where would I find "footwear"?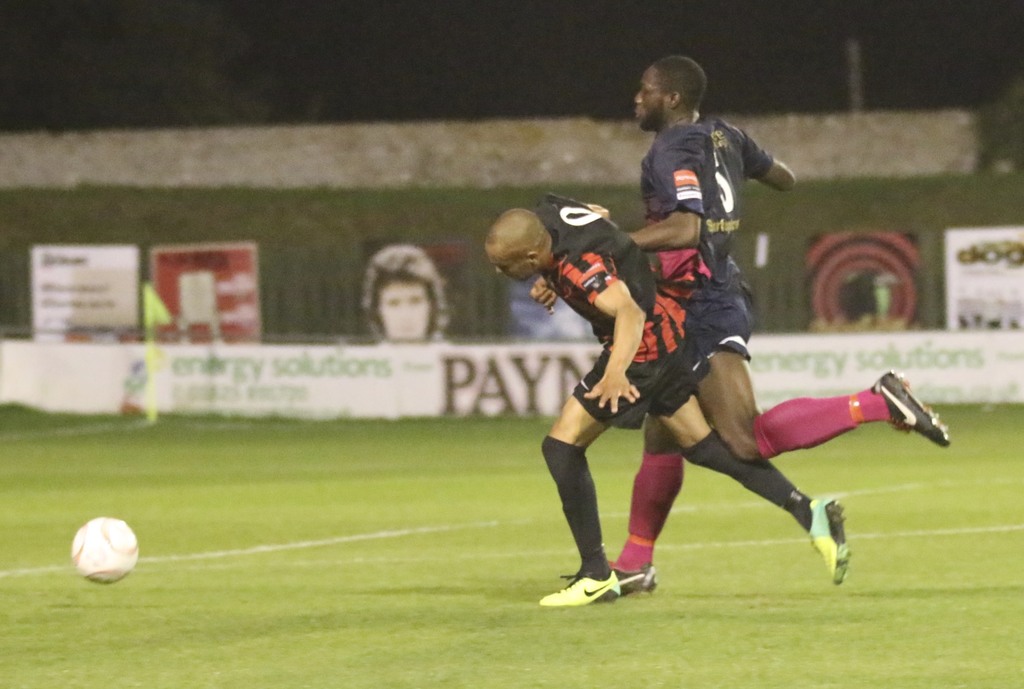
At (x1=538, y1=570, x2=619, y2=606).
